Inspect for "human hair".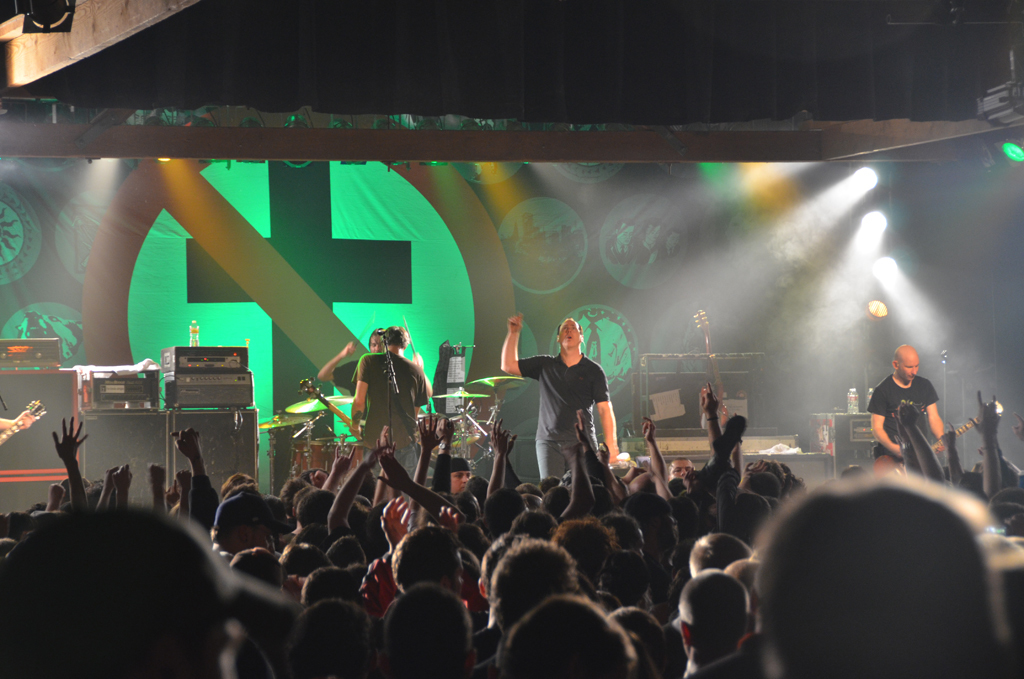
Inspection: bbox(368, 327, 379, 348).
